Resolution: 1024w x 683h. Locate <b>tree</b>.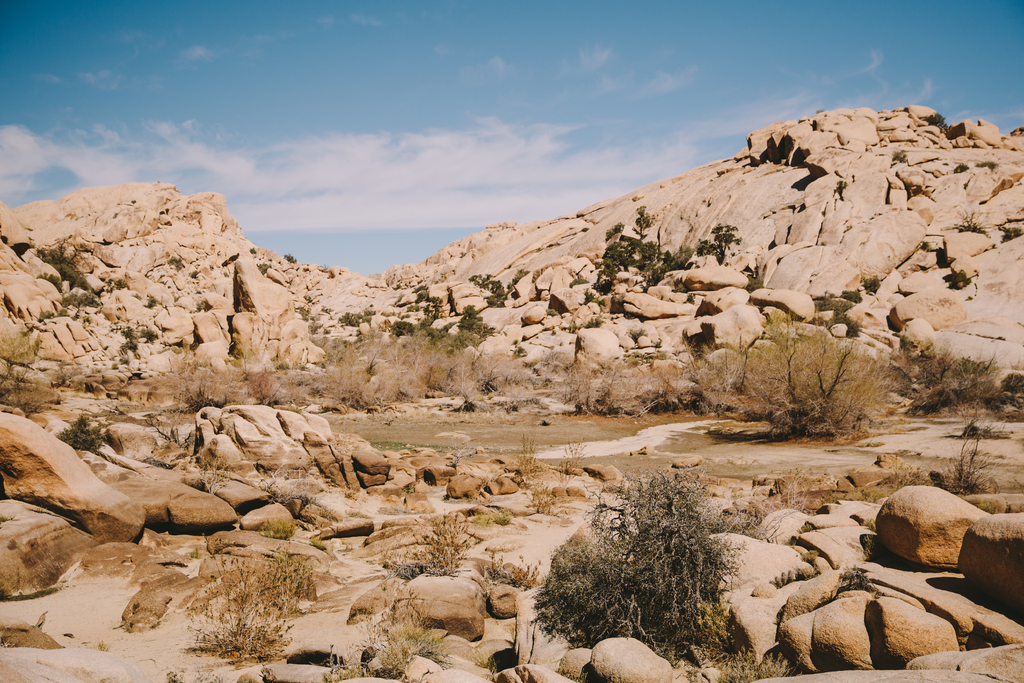
BBox(796, 149, 814, 166).
